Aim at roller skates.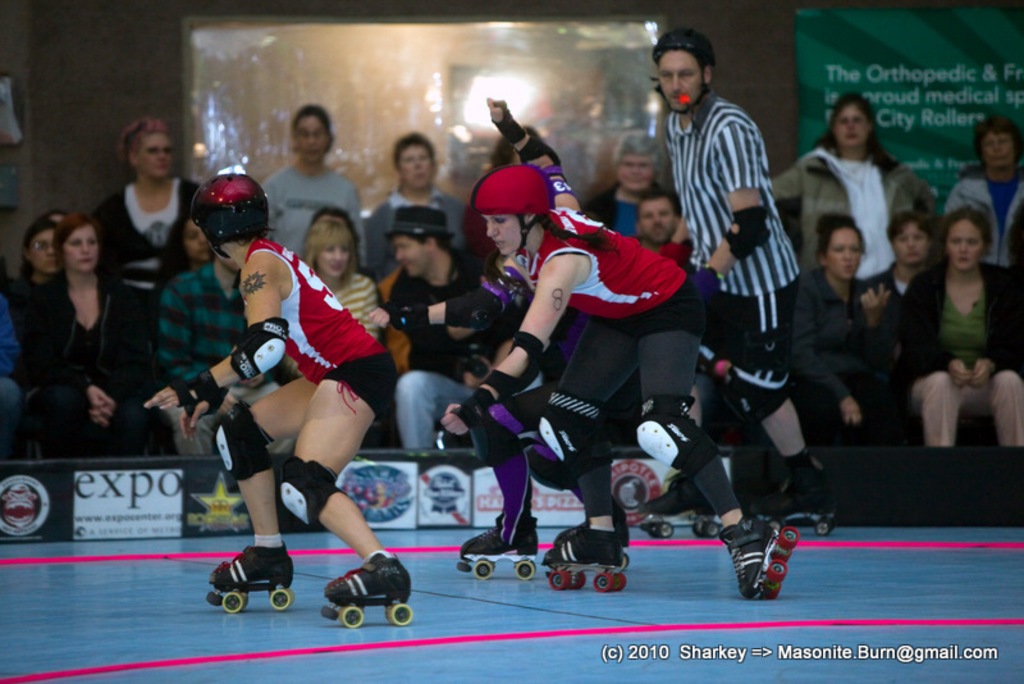
Aimed at (left=538, top=517, right=635, bottom=587).
